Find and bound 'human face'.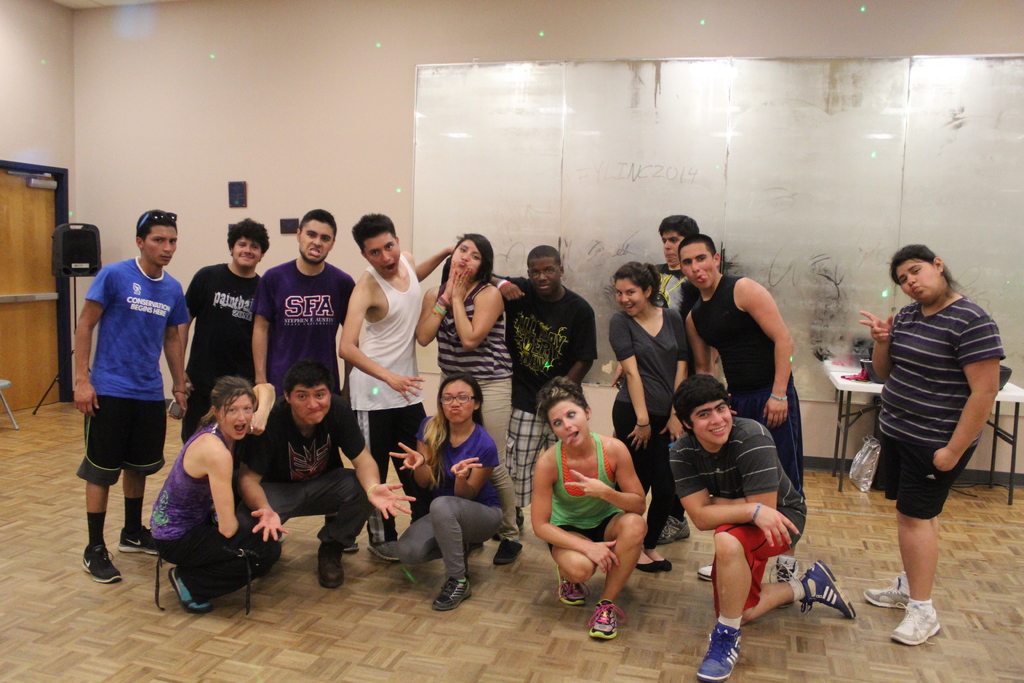
Bound: 223, 383, 255, 443.
